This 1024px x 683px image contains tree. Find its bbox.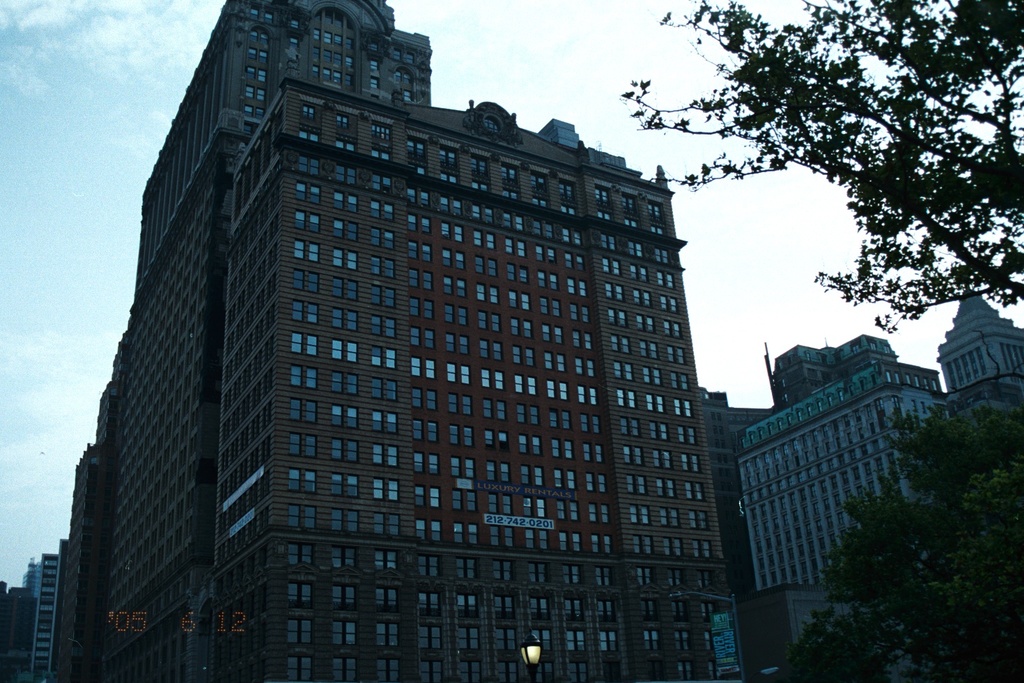
BBox(617, 0, 1023, 339).
